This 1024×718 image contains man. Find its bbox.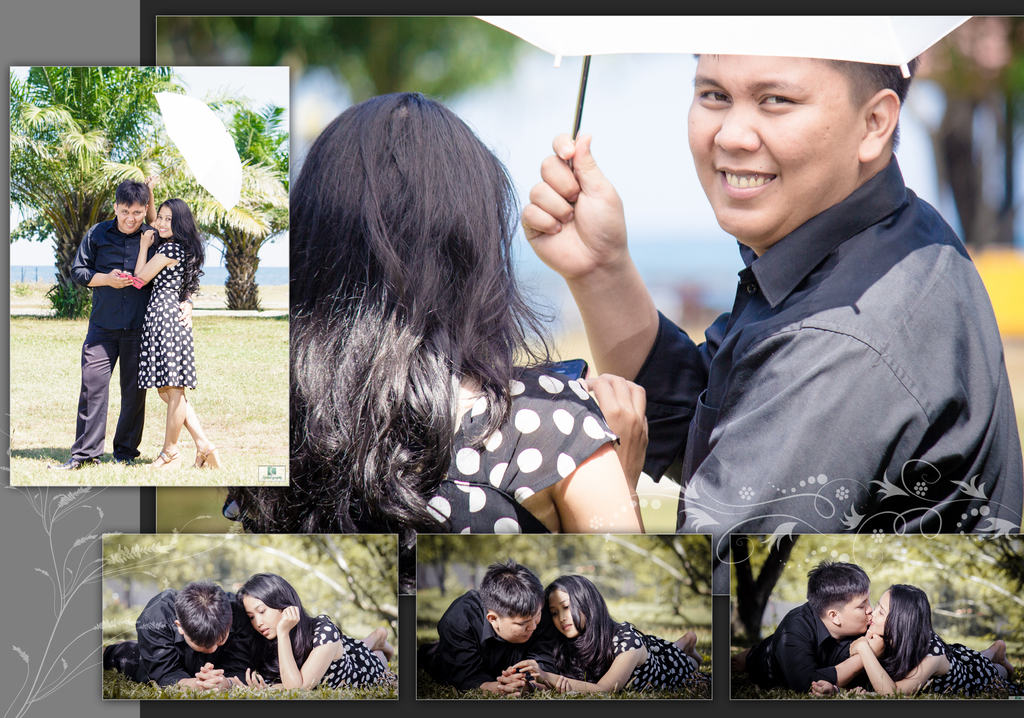
bbox=[56, 177, 193, 468].
